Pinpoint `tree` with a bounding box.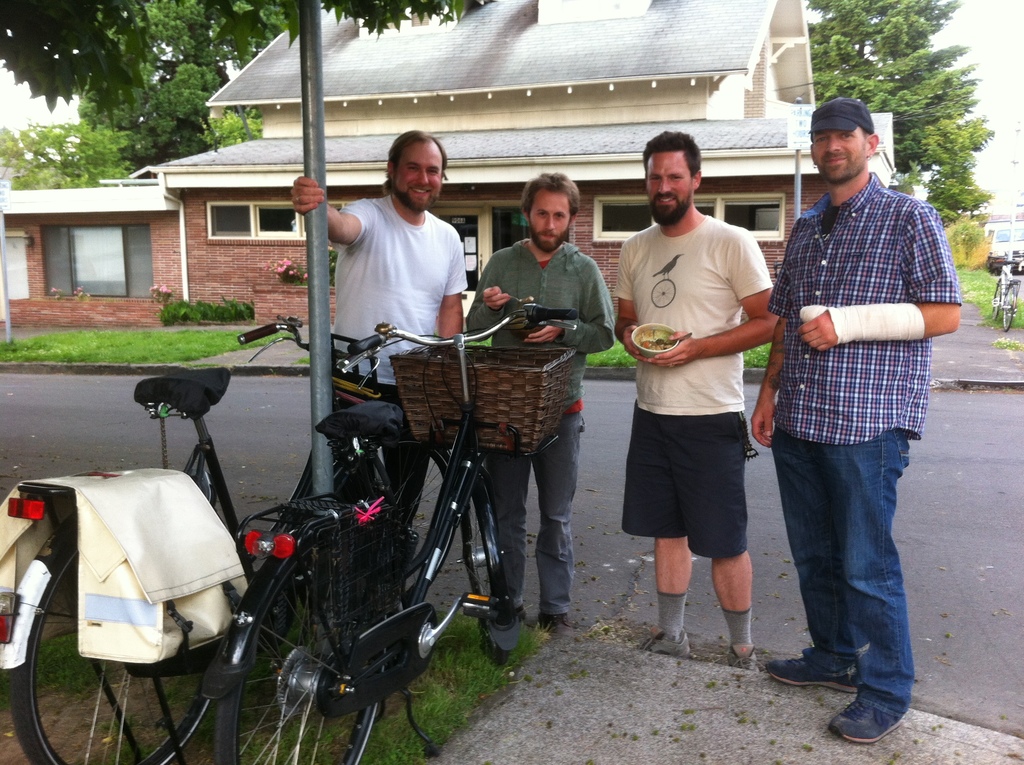
select_region(803, 0, 993, 227).
